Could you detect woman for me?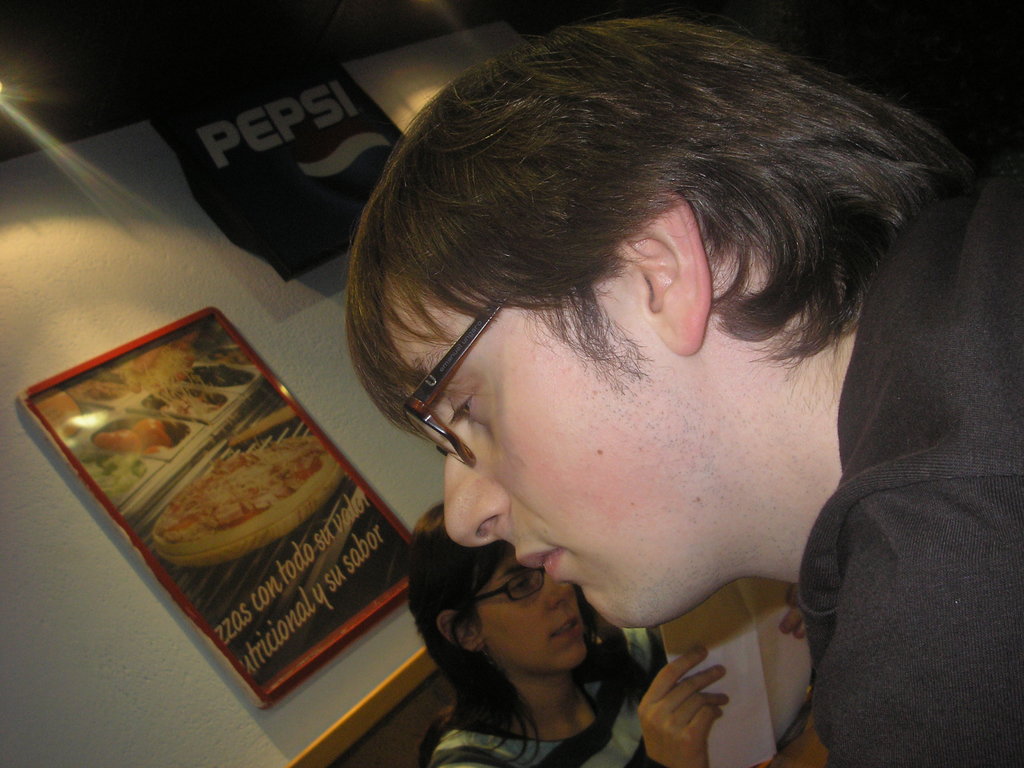
Detection result: [366,431,687,760].
